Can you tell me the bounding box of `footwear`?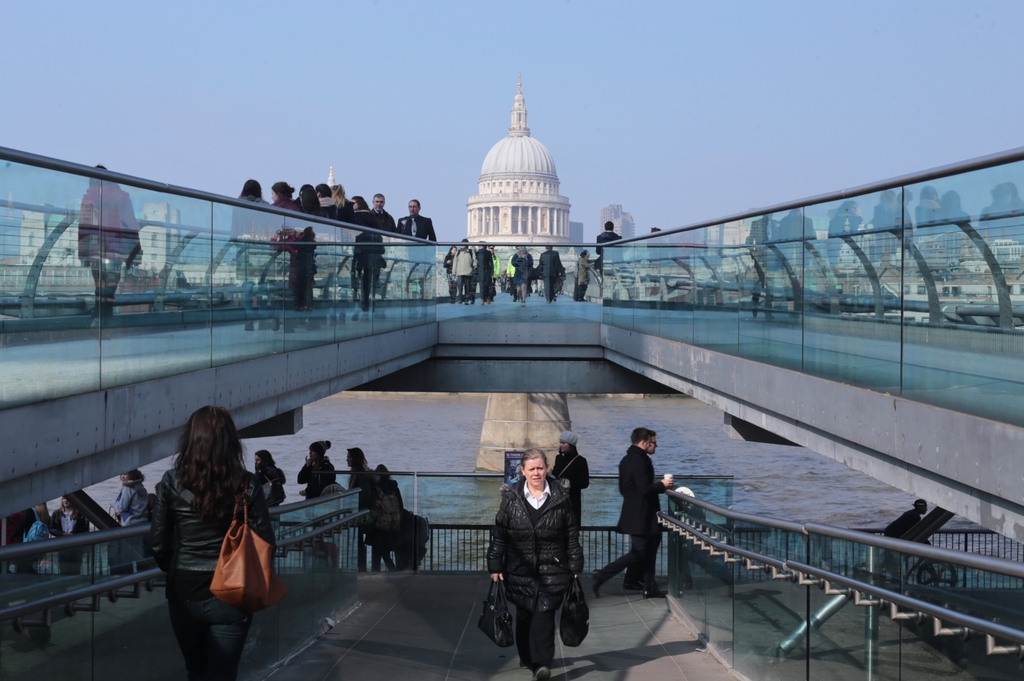
bbox=[351, 312, 360, 321].
